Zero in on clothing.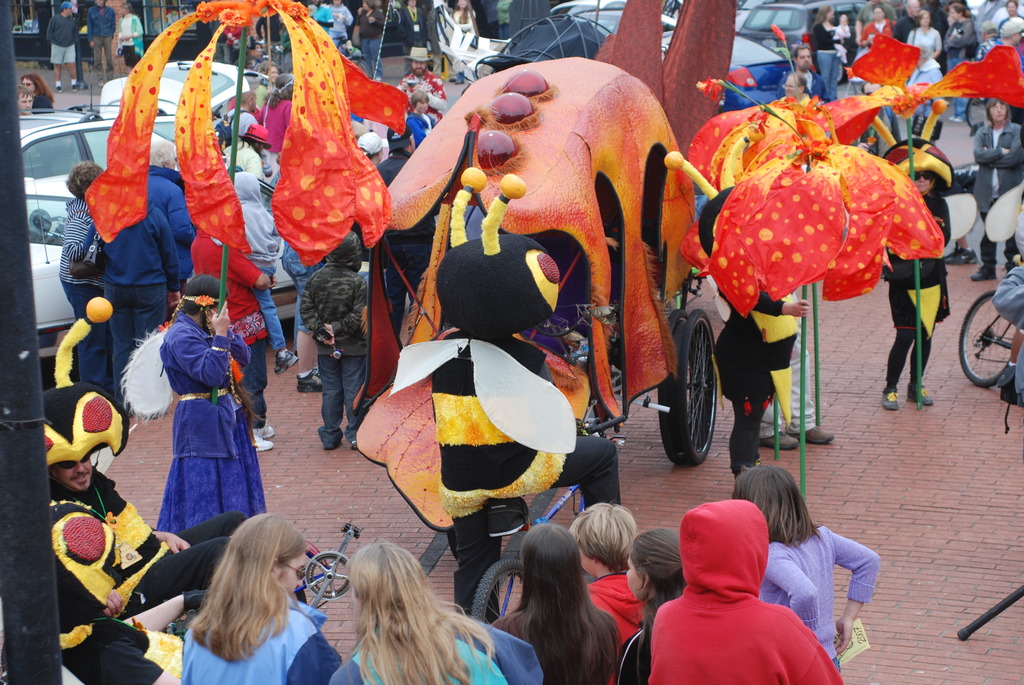
Zeroed in: <box>644,536,837,670</box>.
